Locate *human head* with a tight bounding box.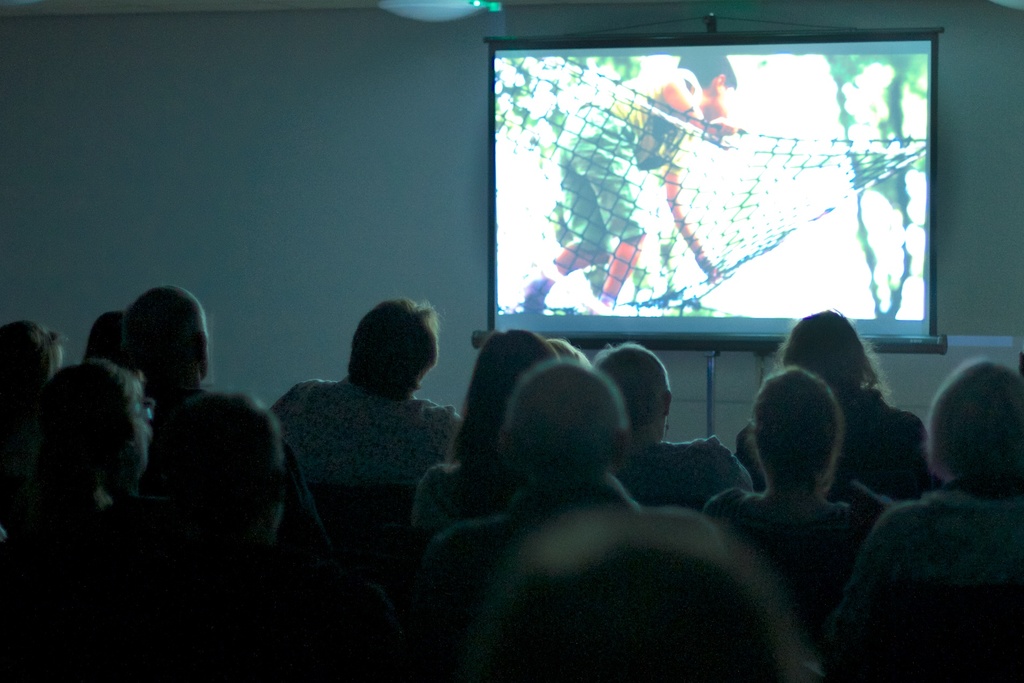
596, 341, 668, 436.
